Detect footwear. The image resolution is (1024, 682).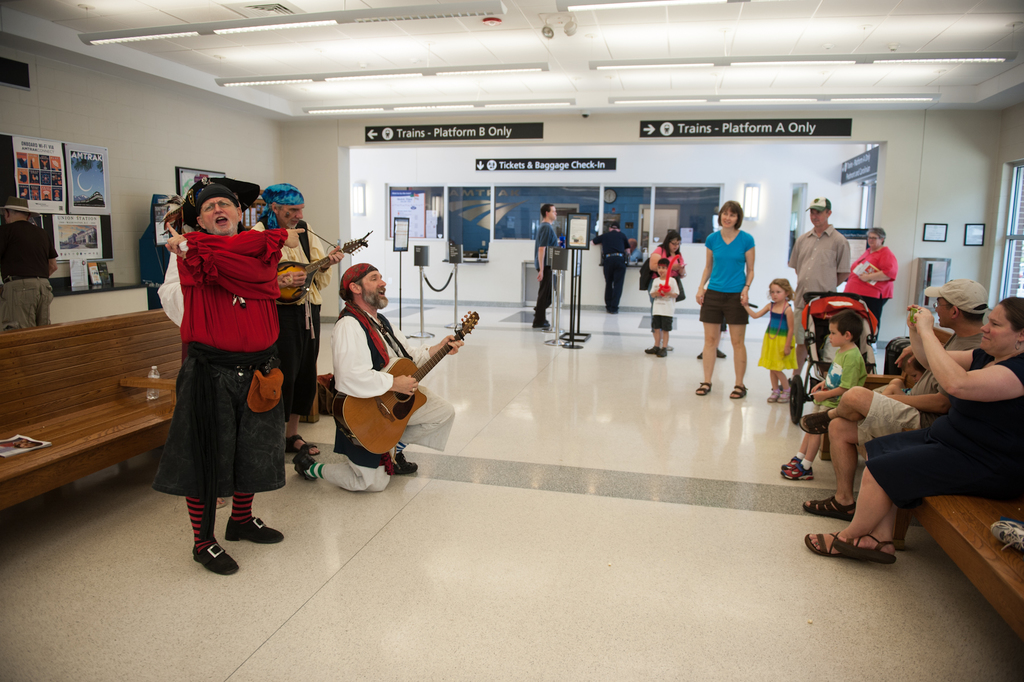
crop(392, 448, 419, 474).
